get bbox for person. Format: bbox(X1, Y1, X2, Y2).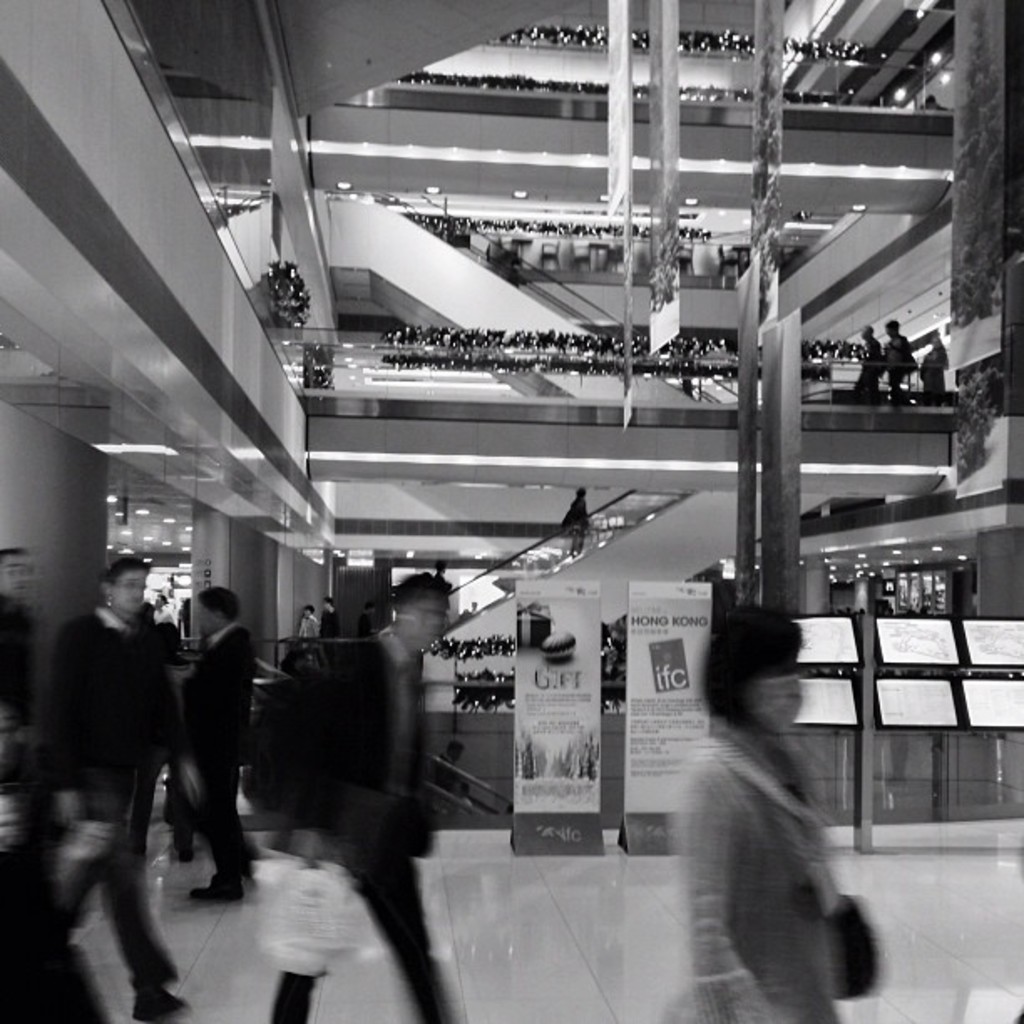
bbox(885, 318, 919, 395).
